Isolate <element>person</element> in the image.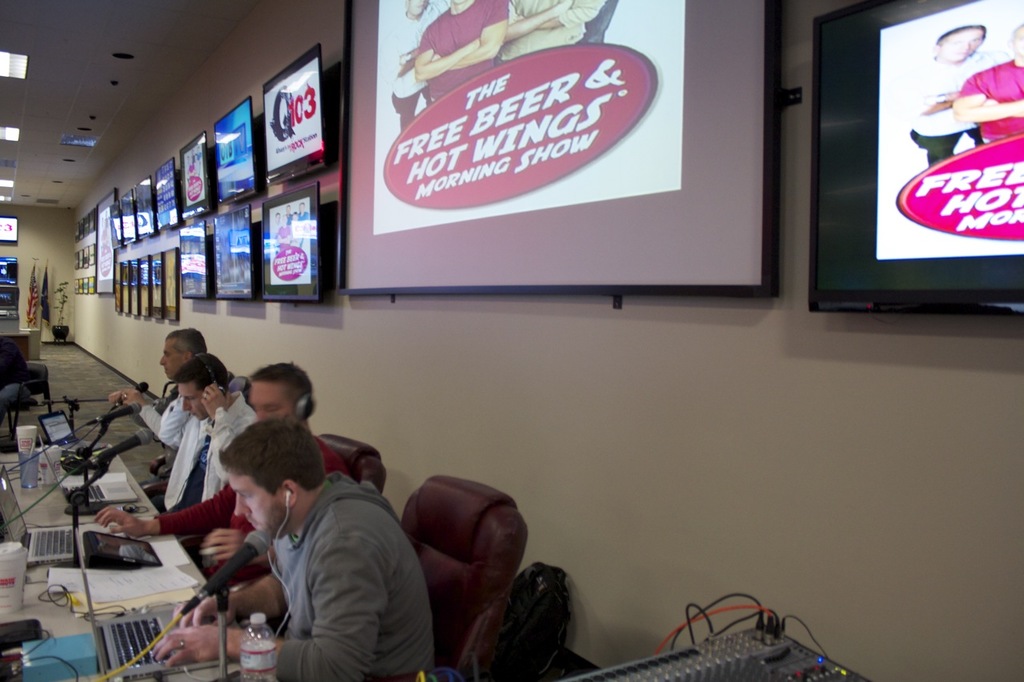
Isolated region: BBox(387, 0, 450, 131).
